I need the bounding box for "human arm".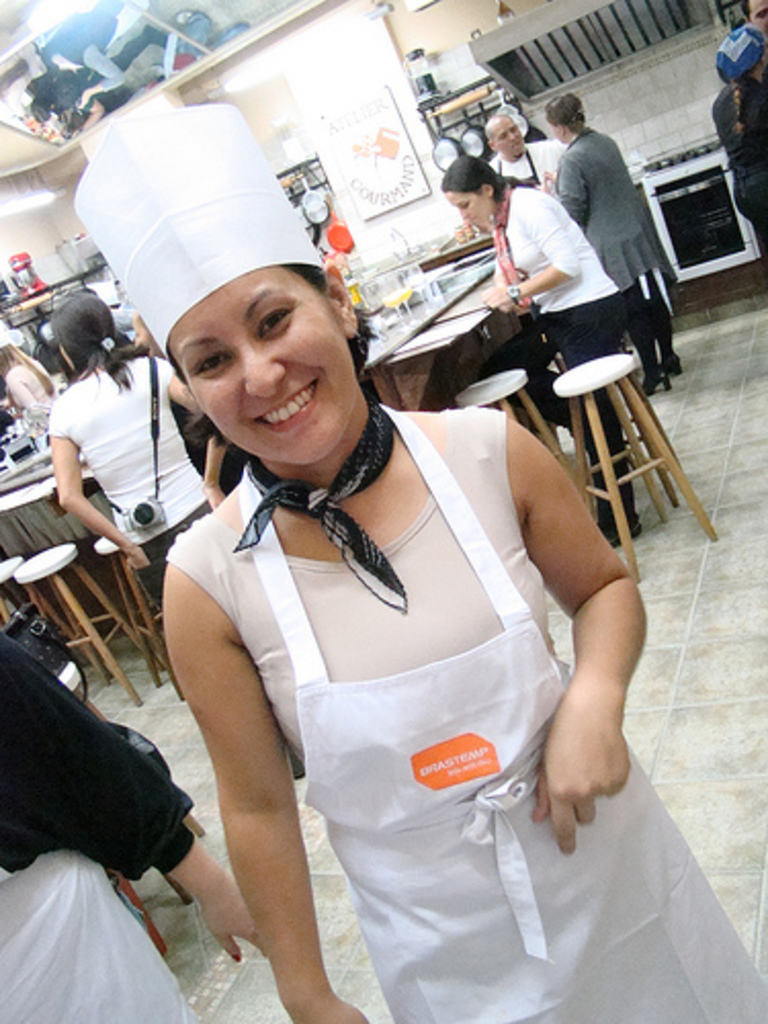
Here it is: crop(547, 147, 592, 229).
